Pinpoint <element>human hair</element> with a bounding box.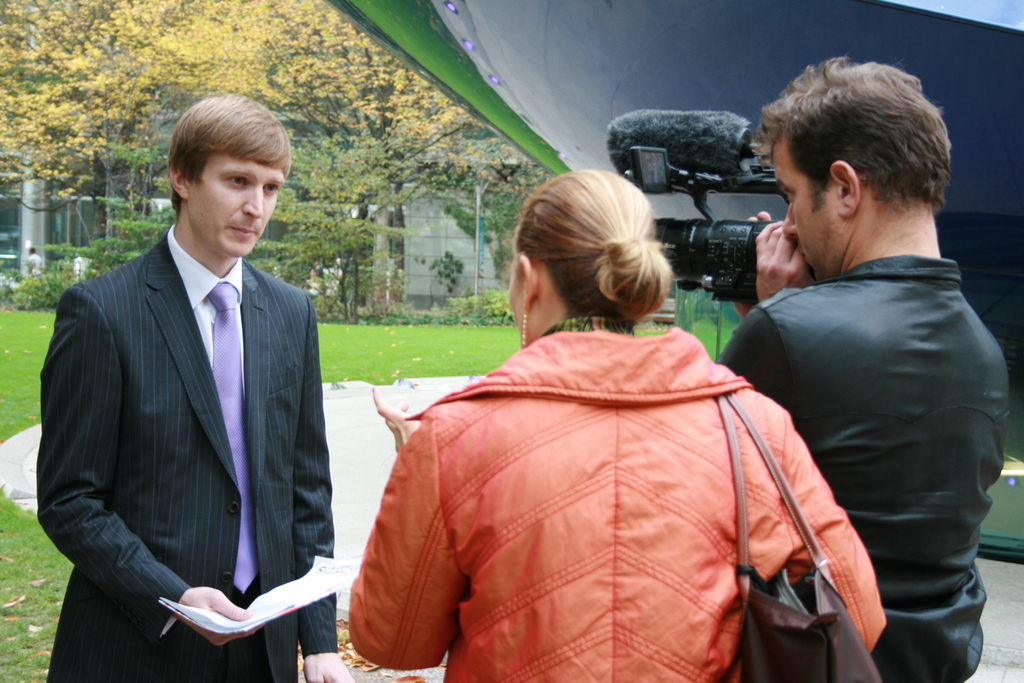
<region>753, 49, 952, 215</region>.
